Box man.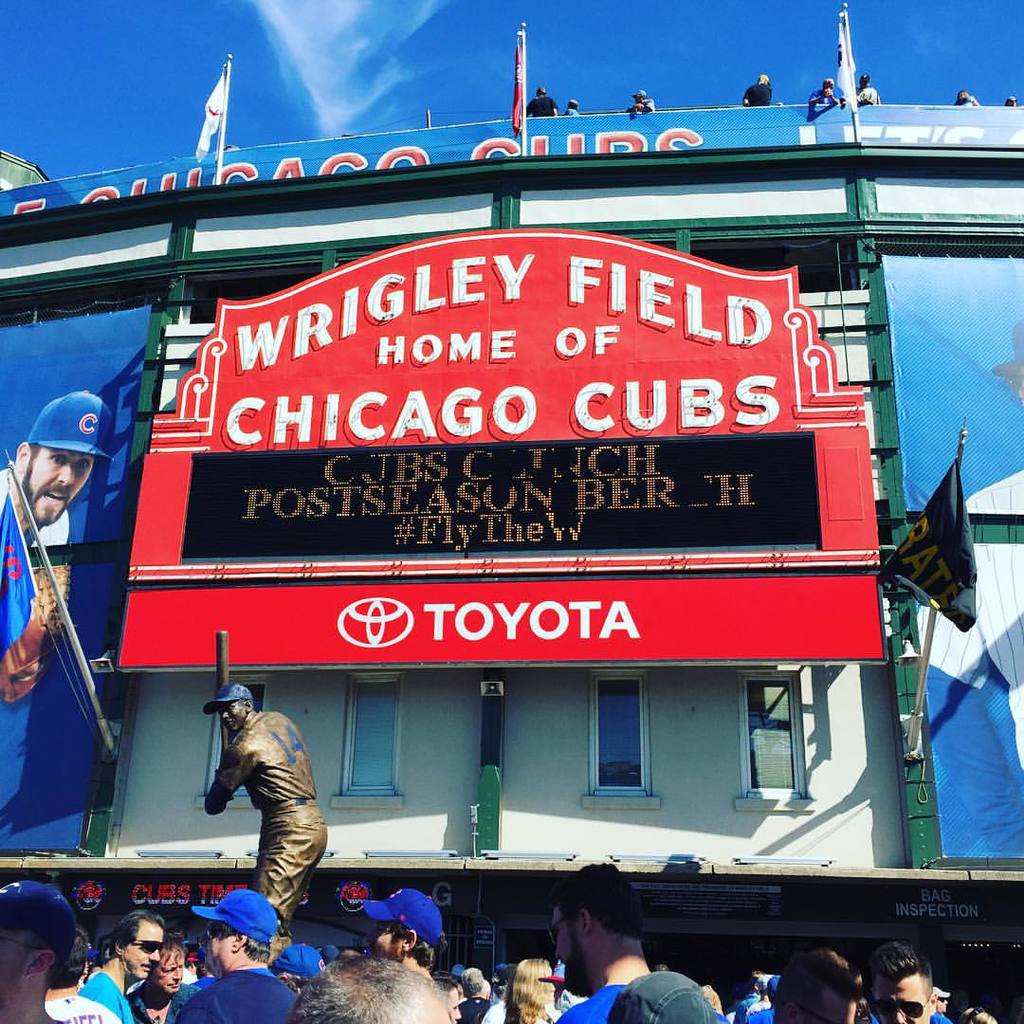
Rect(0, 883, 77, 1023).
